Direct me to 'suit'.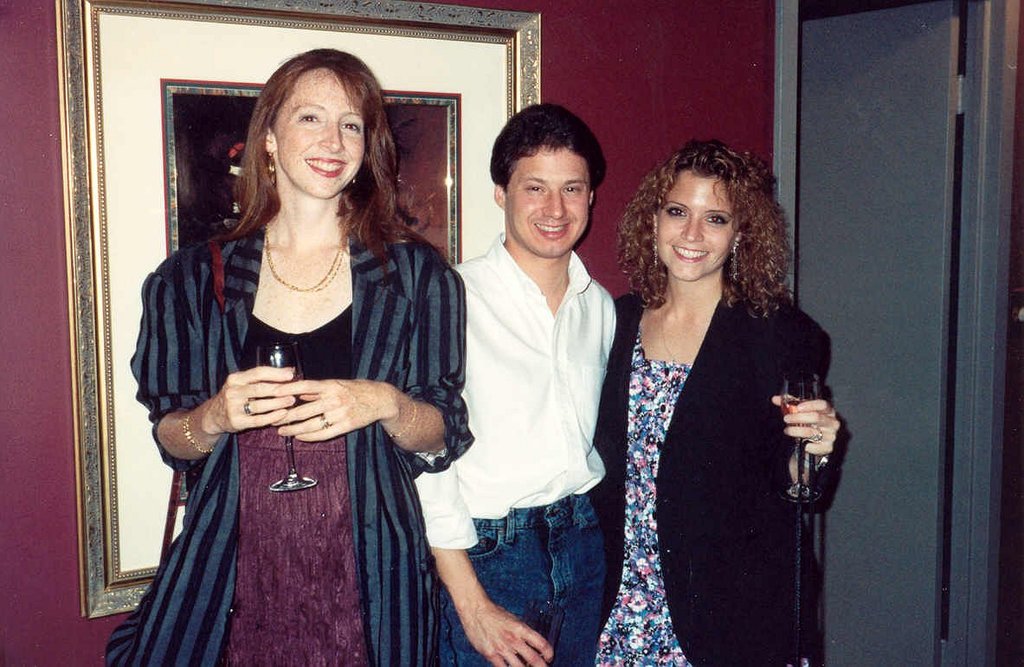
Direction: rect(106, 218, 474, 666).
